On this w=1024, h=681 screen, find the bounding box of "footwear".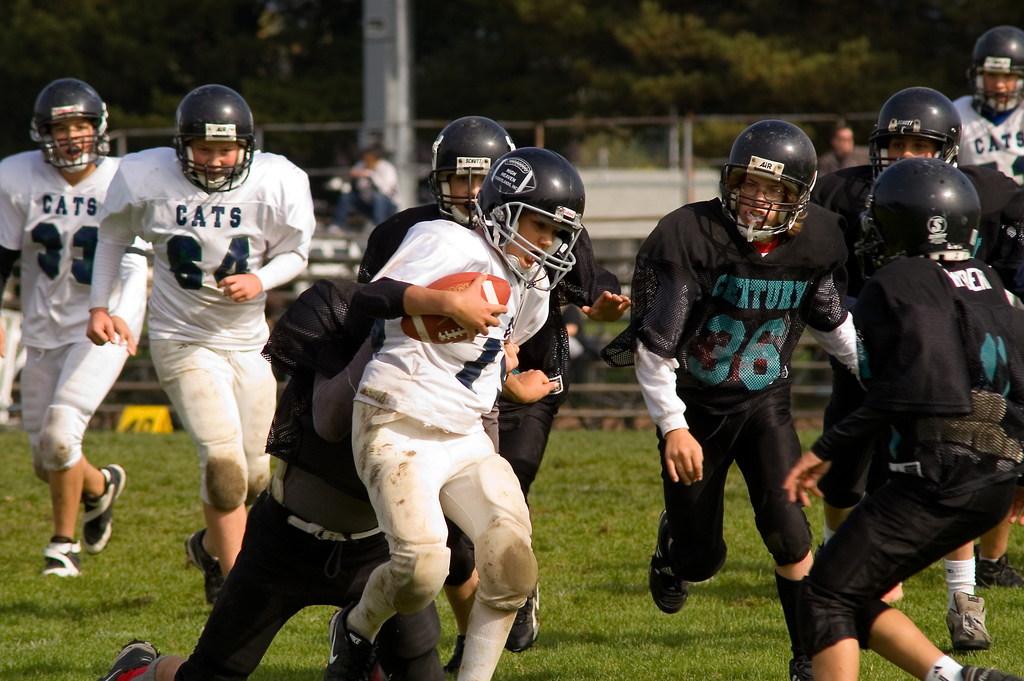
Bounding box: bbox=(84, 461, 127, 553).
